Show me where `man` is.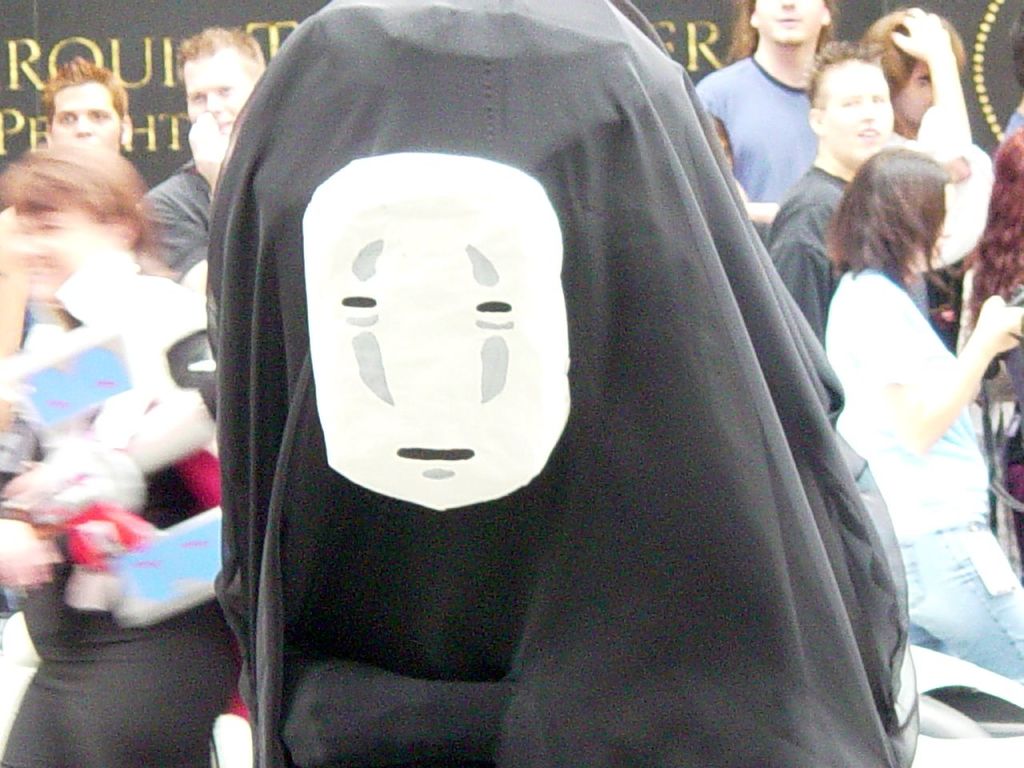
`man` is at (136,16,273,306).
